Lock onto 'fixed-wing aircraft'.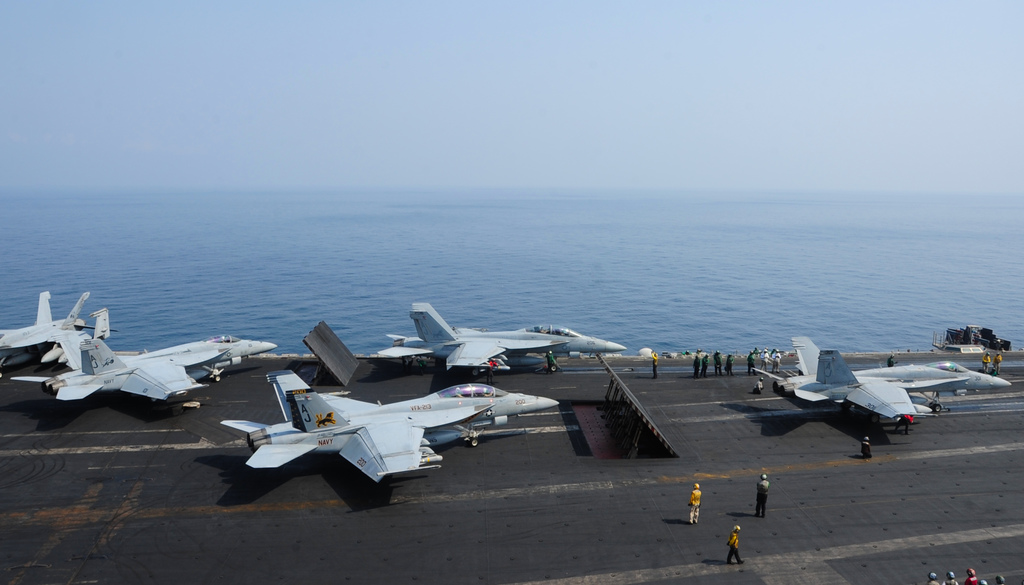
Locked: 365:298:634:376.
